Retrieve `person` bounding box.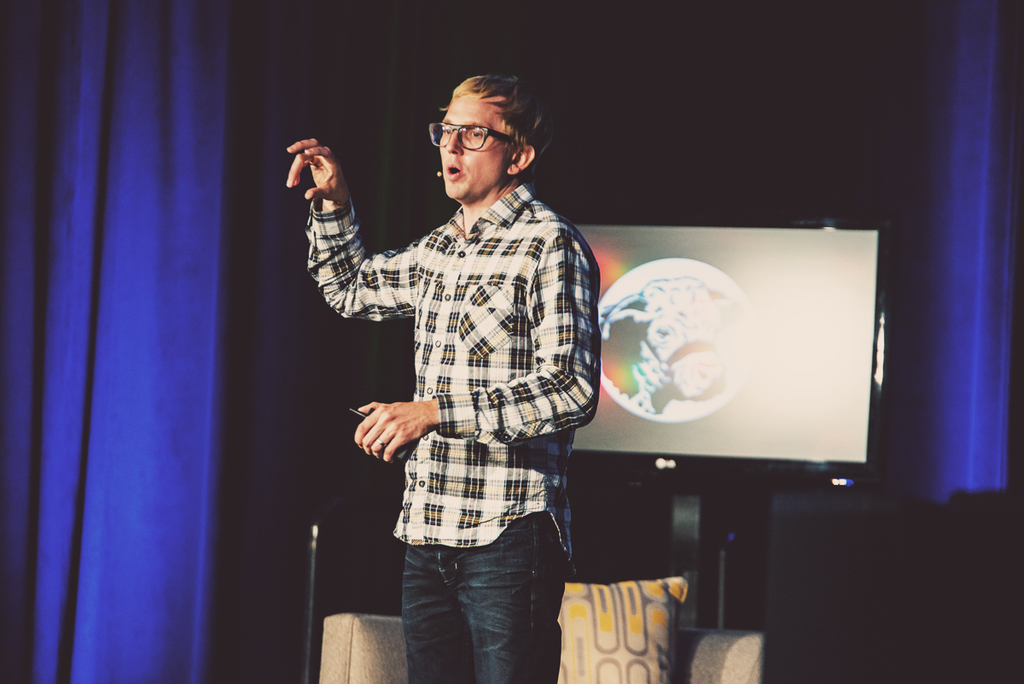
Bounding box: [288, 36, 599, 654].
